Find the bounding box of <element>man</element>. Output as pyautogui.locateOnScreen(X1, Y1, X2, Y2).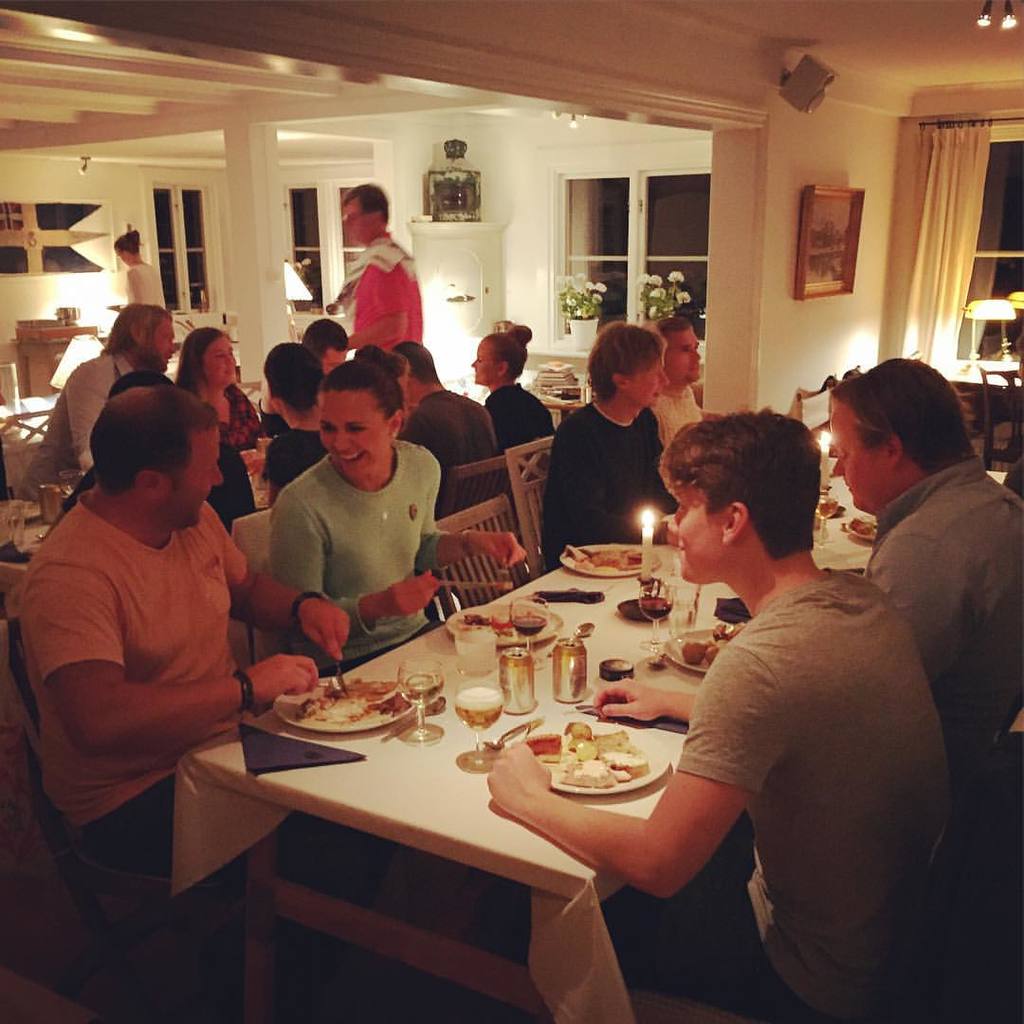
pyautogui.locateOnScreen(396, 337, 495, 526).
